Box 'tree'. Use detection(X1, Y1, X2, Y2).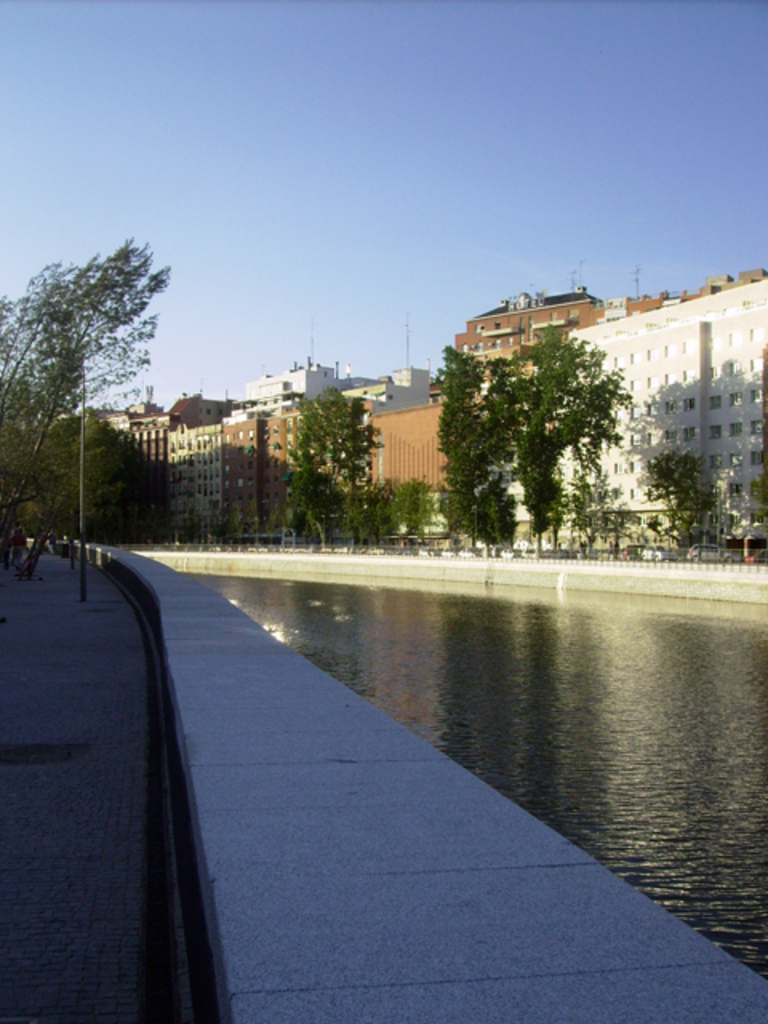
detection(270, 381, 392, 547).
